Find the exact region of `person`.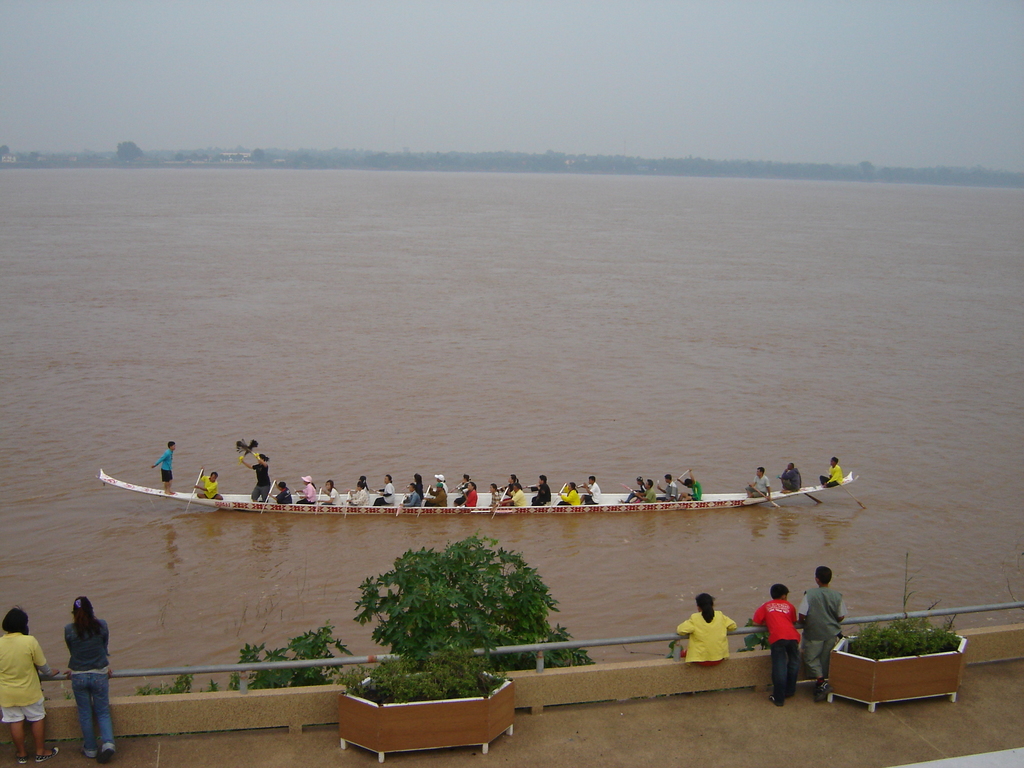
Exact region: (237,452,269,501).
